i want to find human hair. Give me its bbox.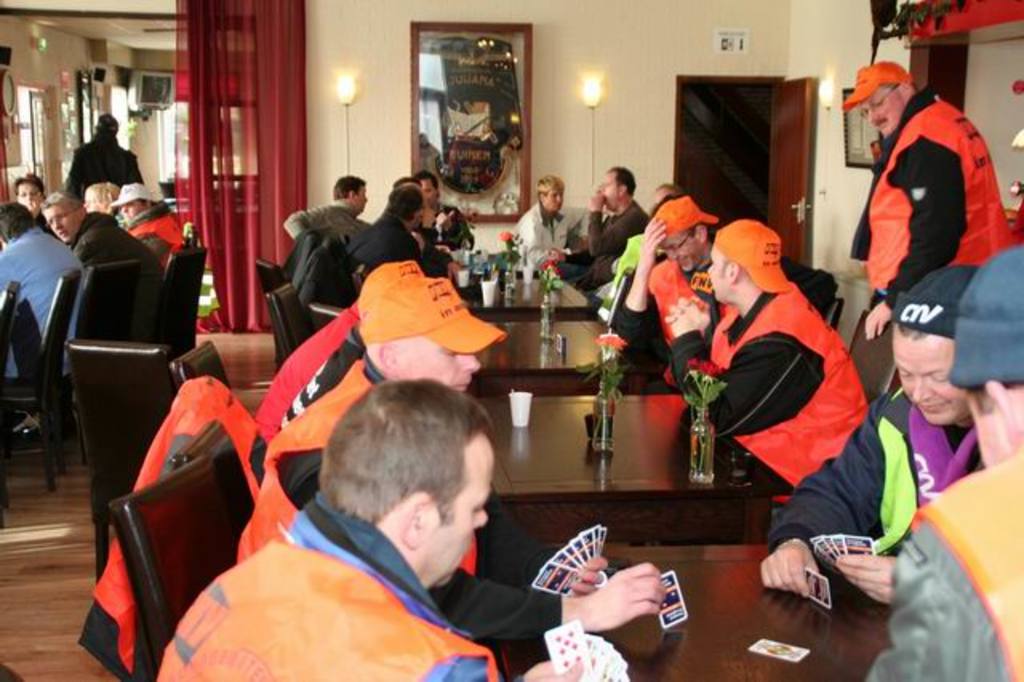
bbox(658, 184, 682, 197).
